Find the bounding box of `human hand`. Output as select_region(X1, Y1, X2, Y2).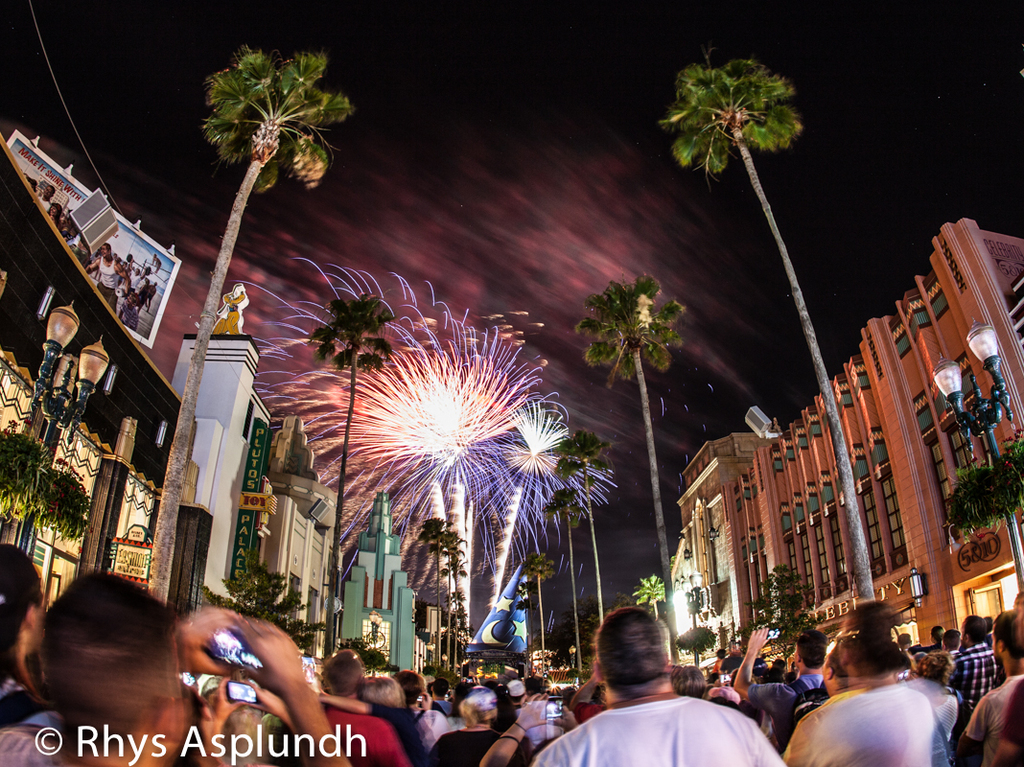
select_region(237, 676, 288, 719).
